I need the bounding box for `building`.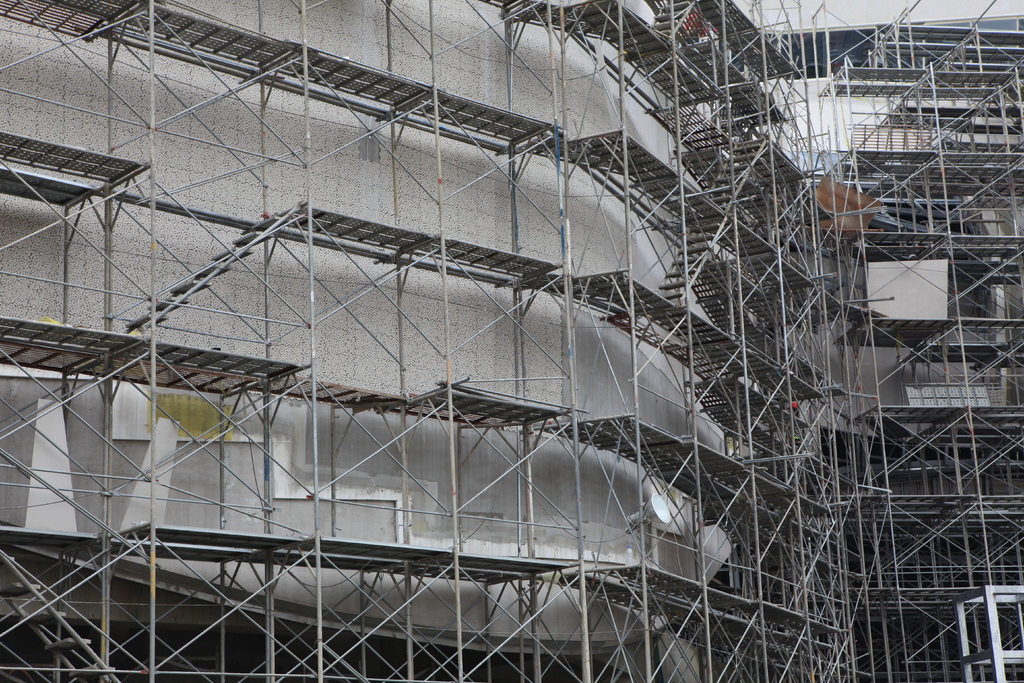
Here it is: <region>0, 0, 1023, 682</region>.
